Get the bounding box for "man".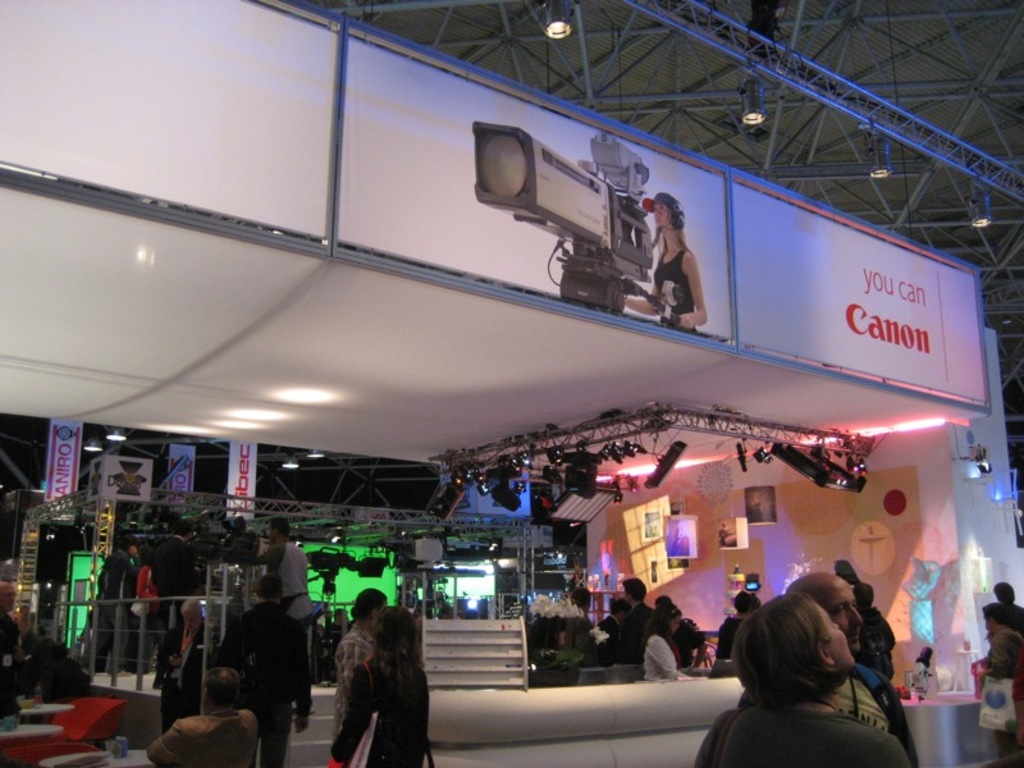
box(736, 567, 922, 767).
